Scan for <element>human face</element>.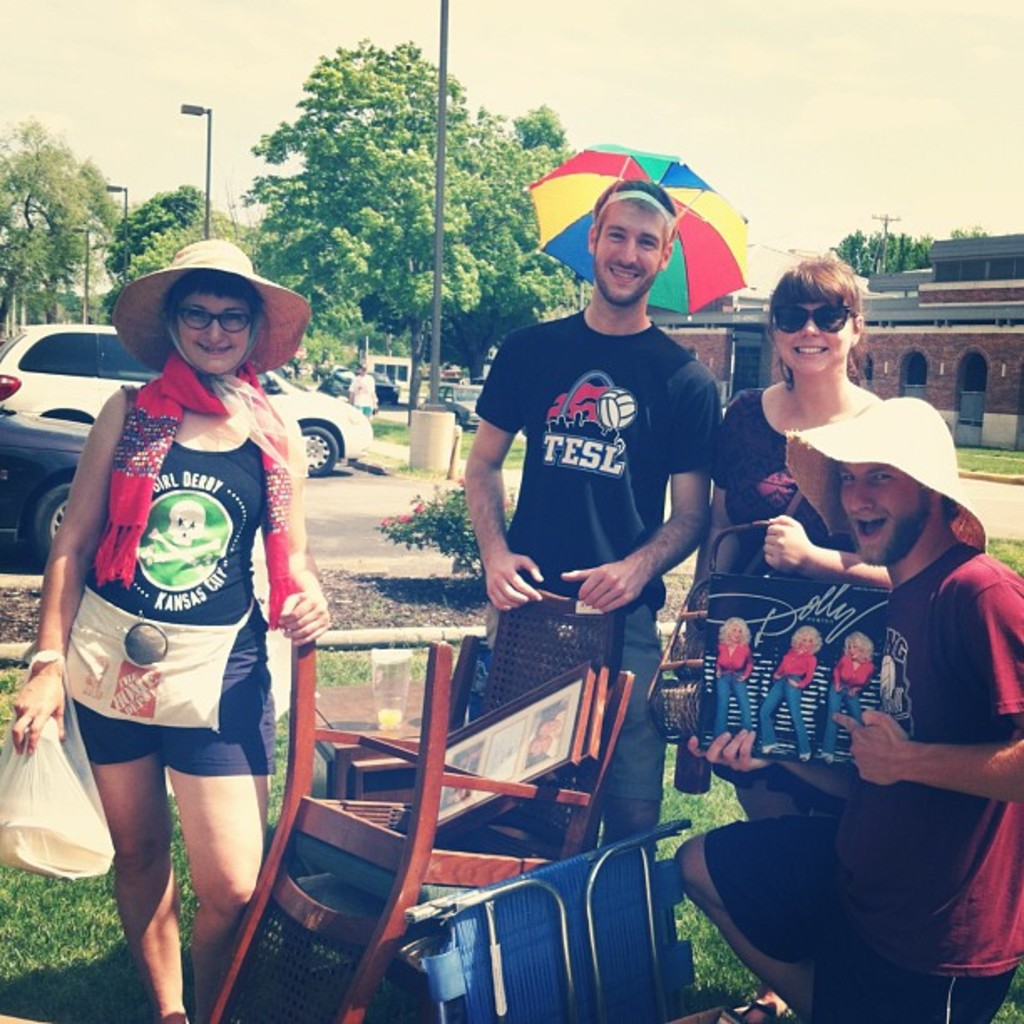
Scan result: BBox(596, 209, 661, 306).
